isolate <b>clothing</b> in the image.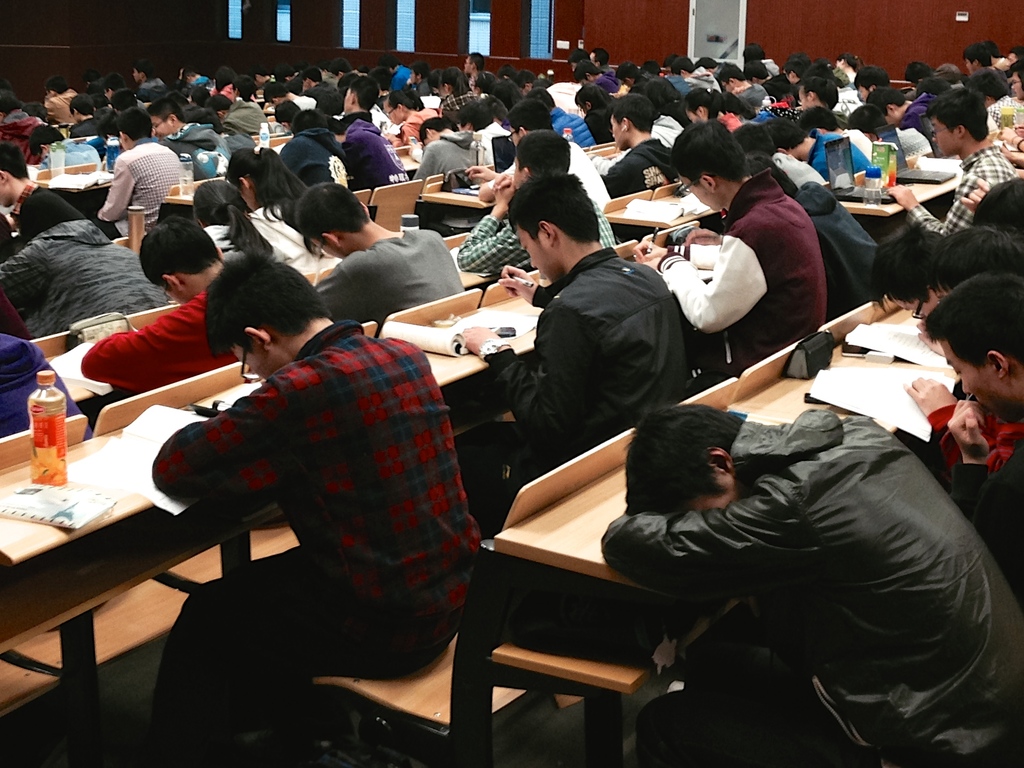
Isolated region: (x1=281, y1=126, x2=354, y2=193).
